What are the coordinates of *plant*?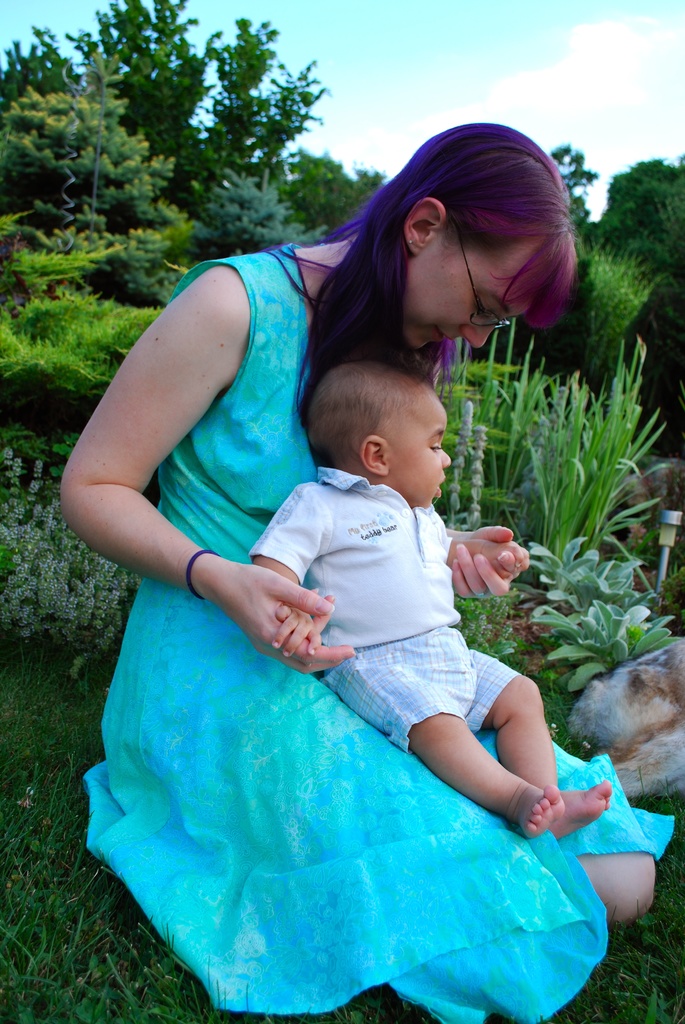
{"left": 0, "top": 653, "right": 455, "bottom": 1023}.
